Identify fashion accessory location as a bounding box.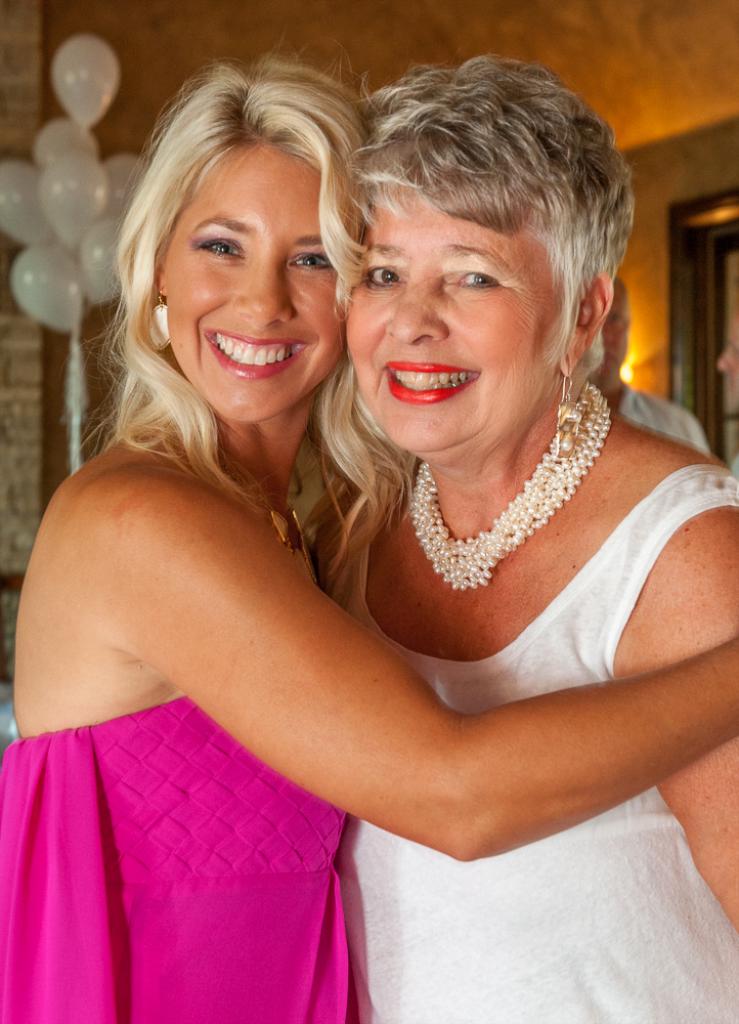
bbox=[138, 290, 174, 362].
